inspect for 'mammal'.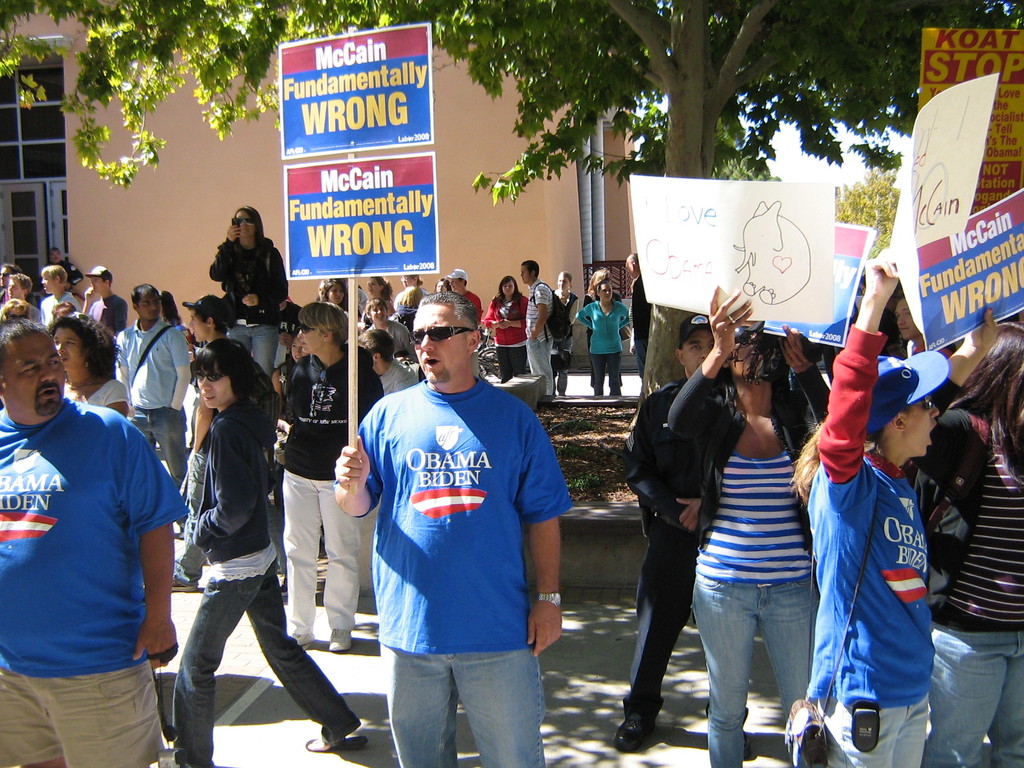
Inspection: 14:270:185:767.
